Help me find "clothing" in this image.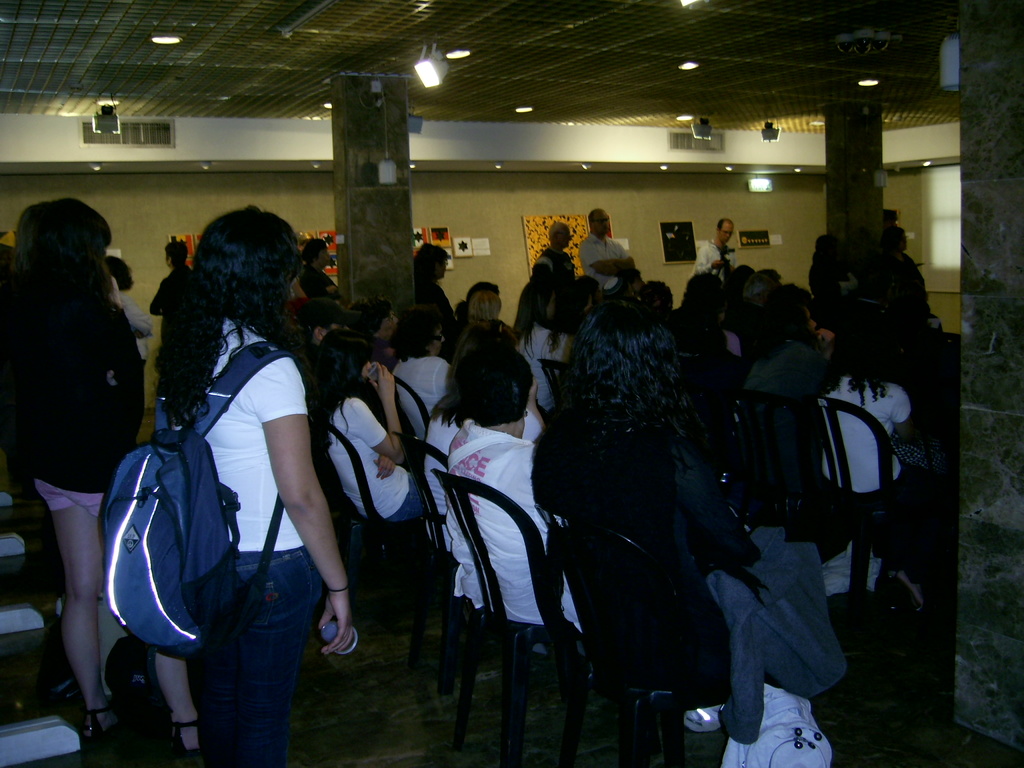
Found it: left=116, top=296, right=159, bottom=372.
